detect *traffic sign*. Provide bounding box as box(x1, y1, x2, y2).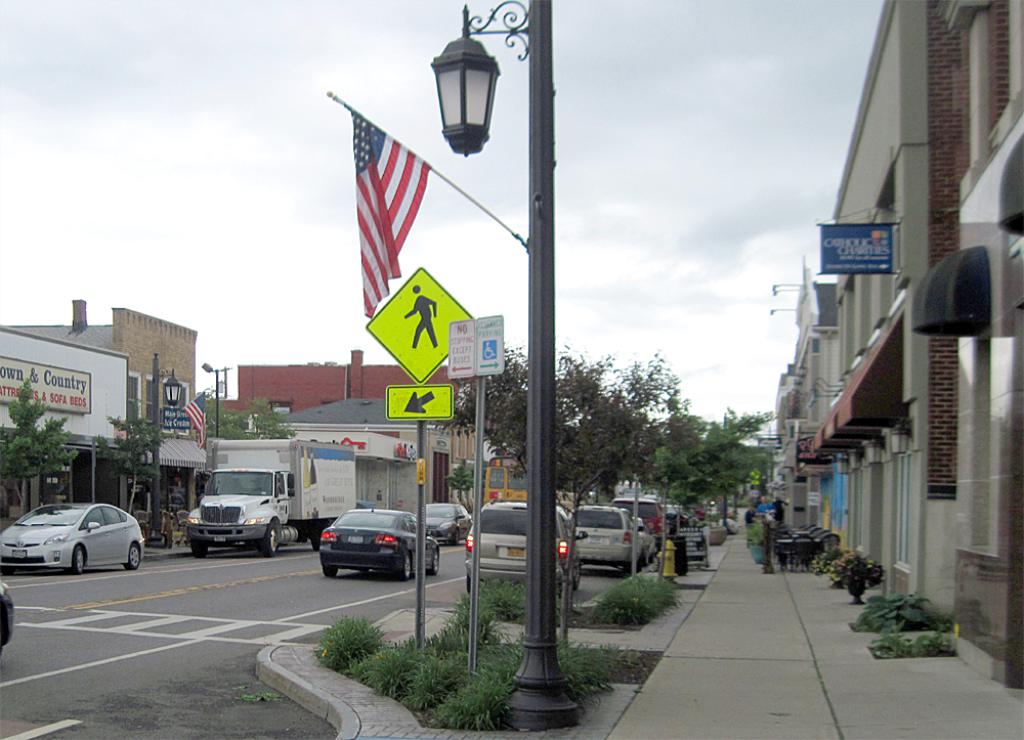
box(446, 314, 506, 381).
